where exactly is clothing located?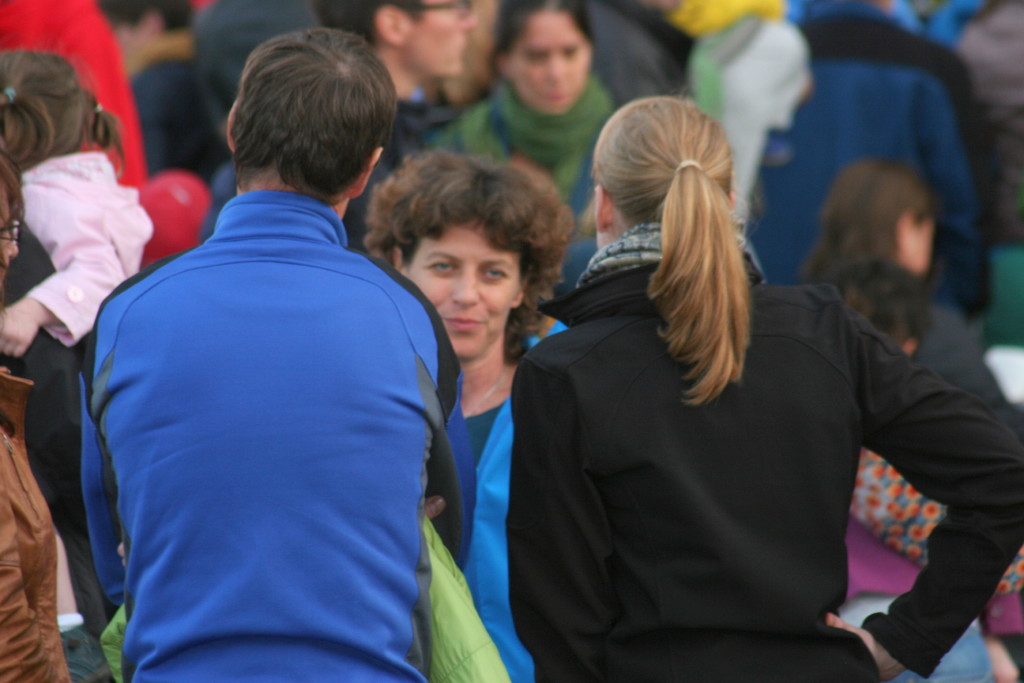
Its bounding box is (x1=72, y1=151, x2=444, y2=680).
